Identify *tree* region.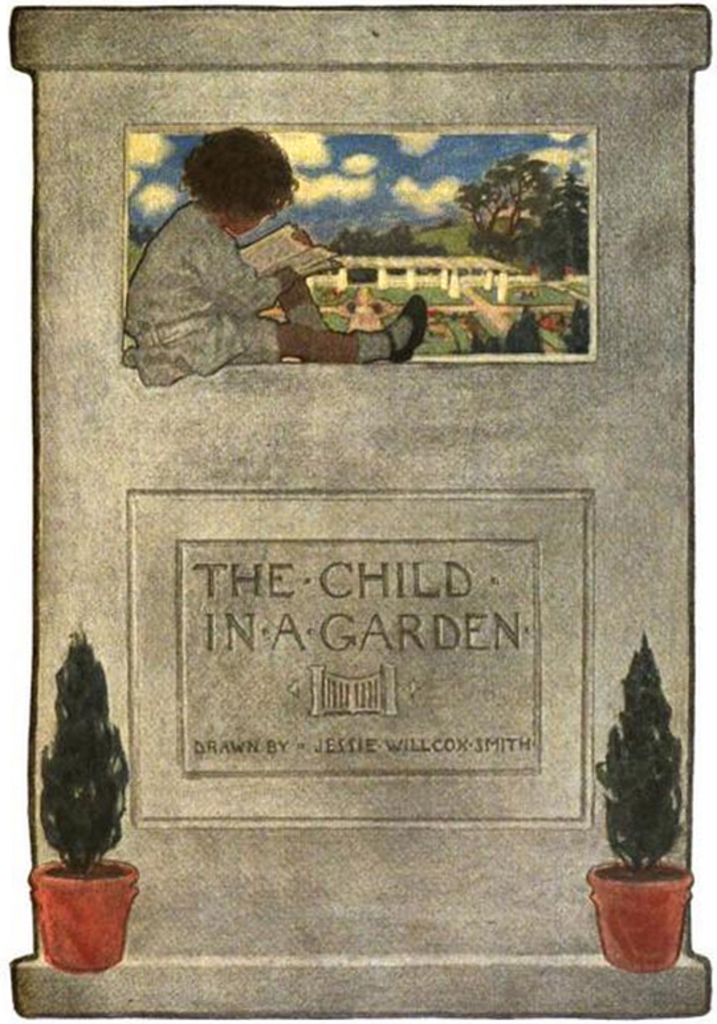
Region: crop(573, 639, 700, 898).
